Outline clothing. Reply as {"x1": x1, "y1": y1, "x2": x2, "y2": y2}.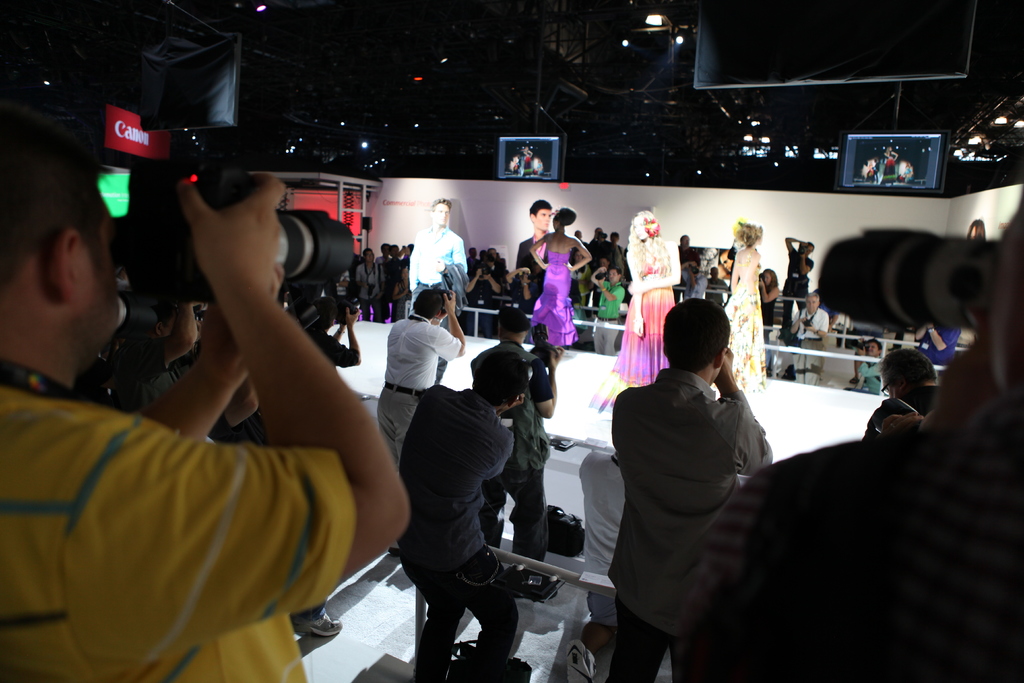
{"x1": 524, "y1": 150, "x2": 530, "y2": 154}.
